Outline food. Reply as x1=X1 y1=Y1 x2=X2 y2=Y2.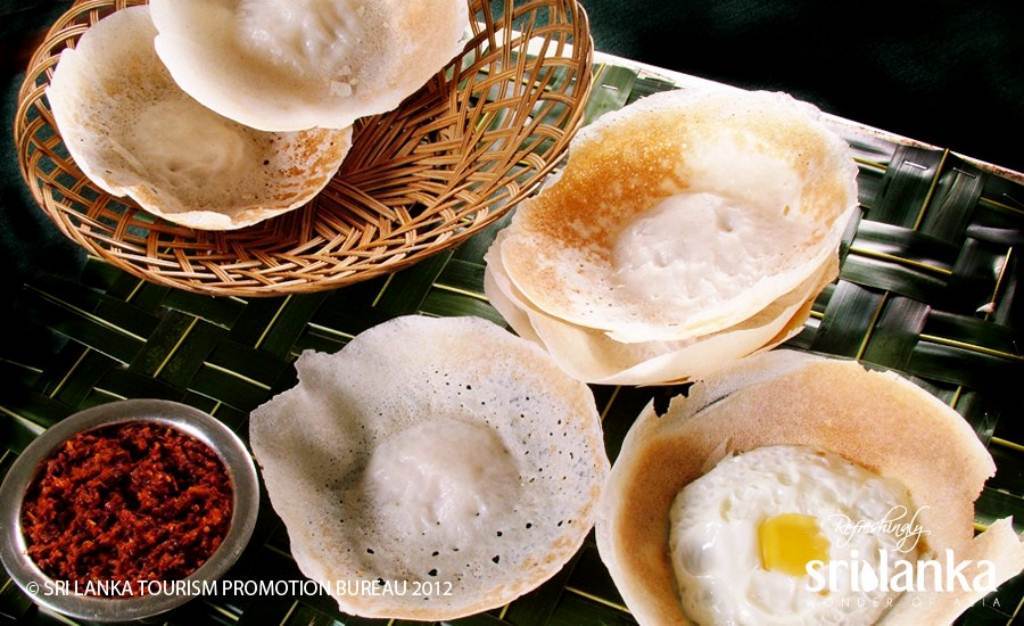
x1=148 y1=0 x2=473 y2=133.
